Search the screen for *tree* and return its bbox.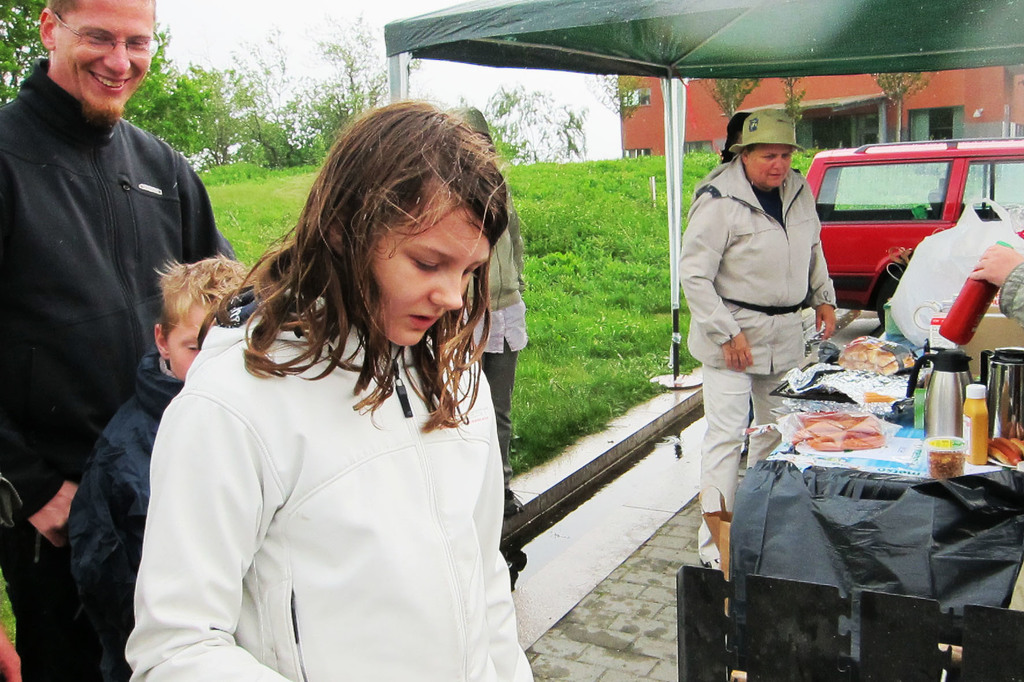
Found: 778, 77, 808, 131.
